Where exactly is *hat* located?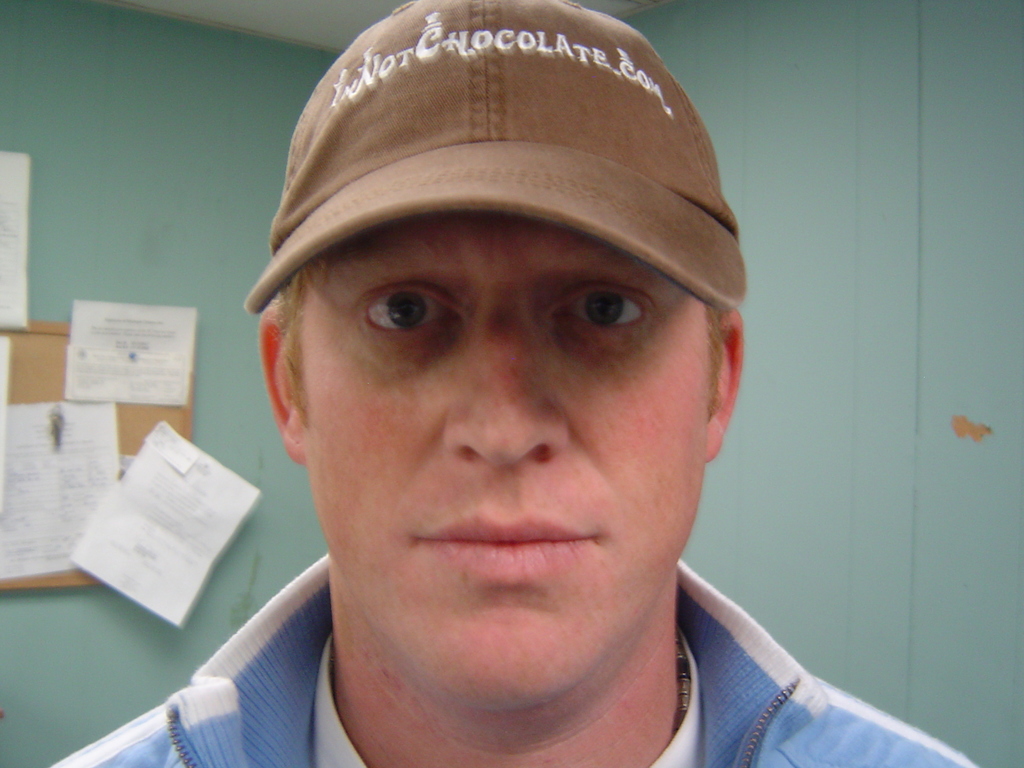
Its bounding box is box(242, 0, 749, 314).
